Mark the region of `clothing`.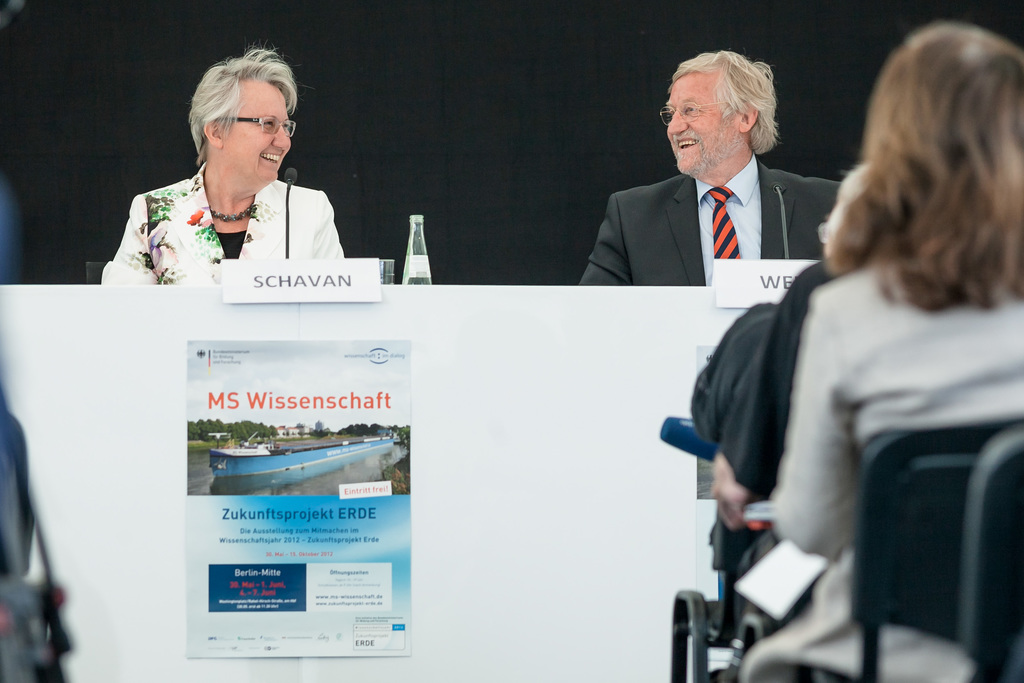
Region: 579/151/842/288.
